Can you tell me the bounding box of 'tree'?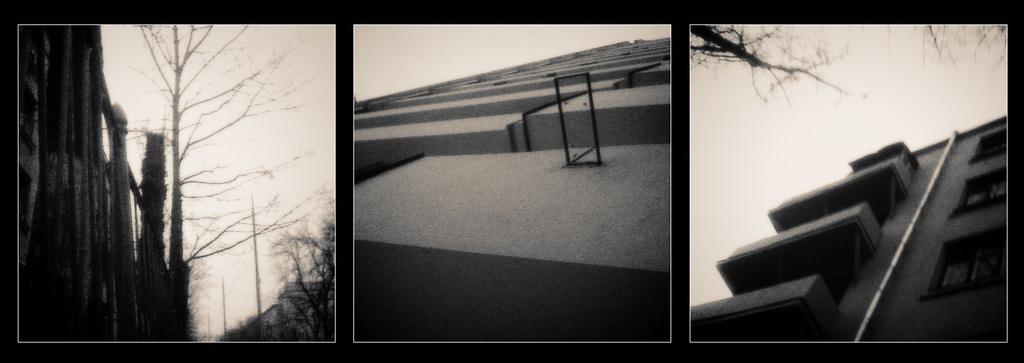
{"left": 106, "top": 13, "right": 328, "bottom": 345}.
